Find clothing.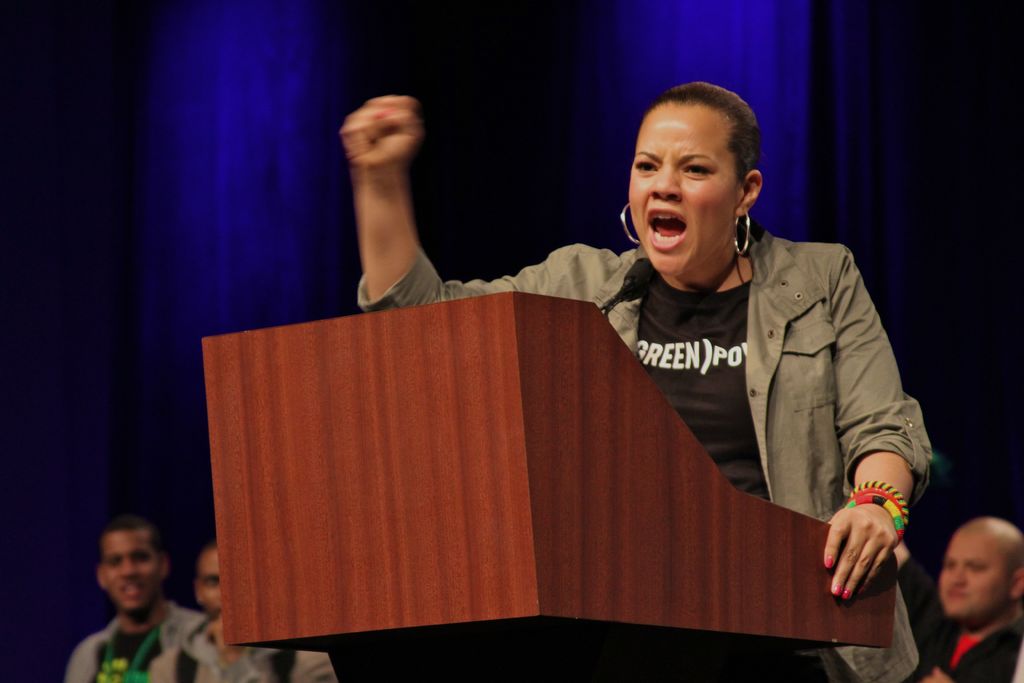
<box>356,226,934,682</box>.
